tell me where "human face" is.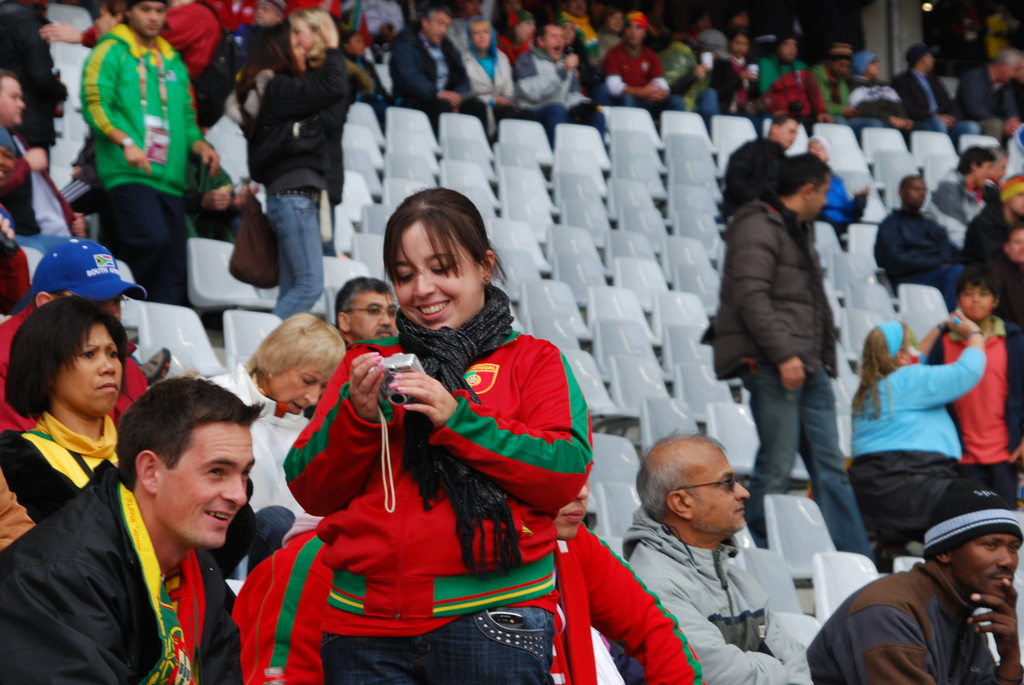
"human face" is at bbox=(1007, 233, 1023, 258).
